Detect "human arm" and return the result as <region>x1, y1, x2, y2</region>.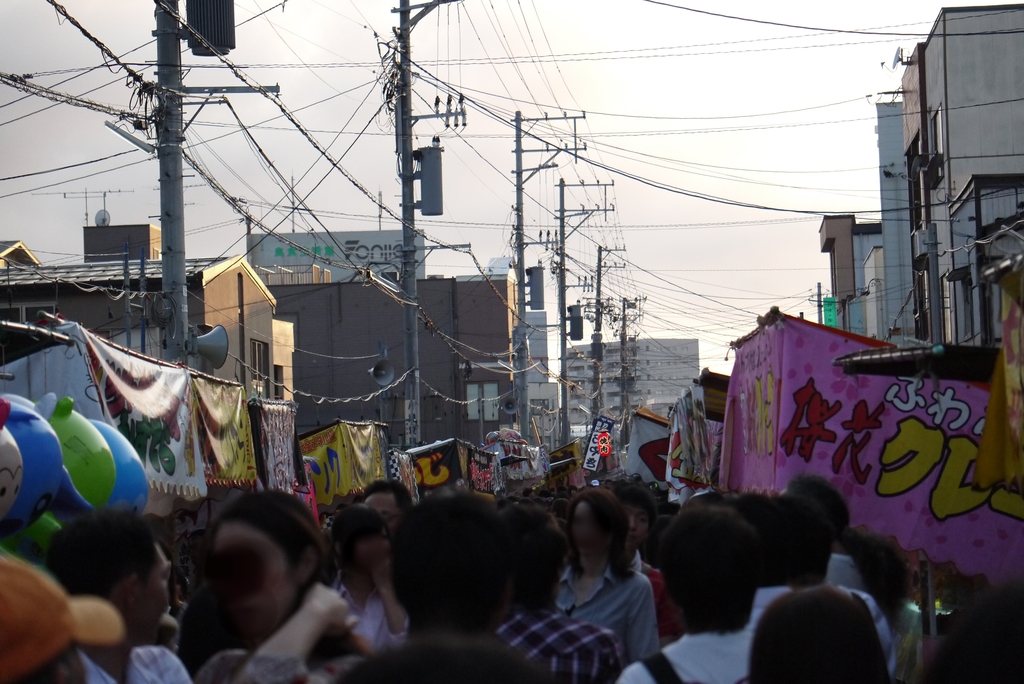
<region>232, 587, 360, 683</region>.
